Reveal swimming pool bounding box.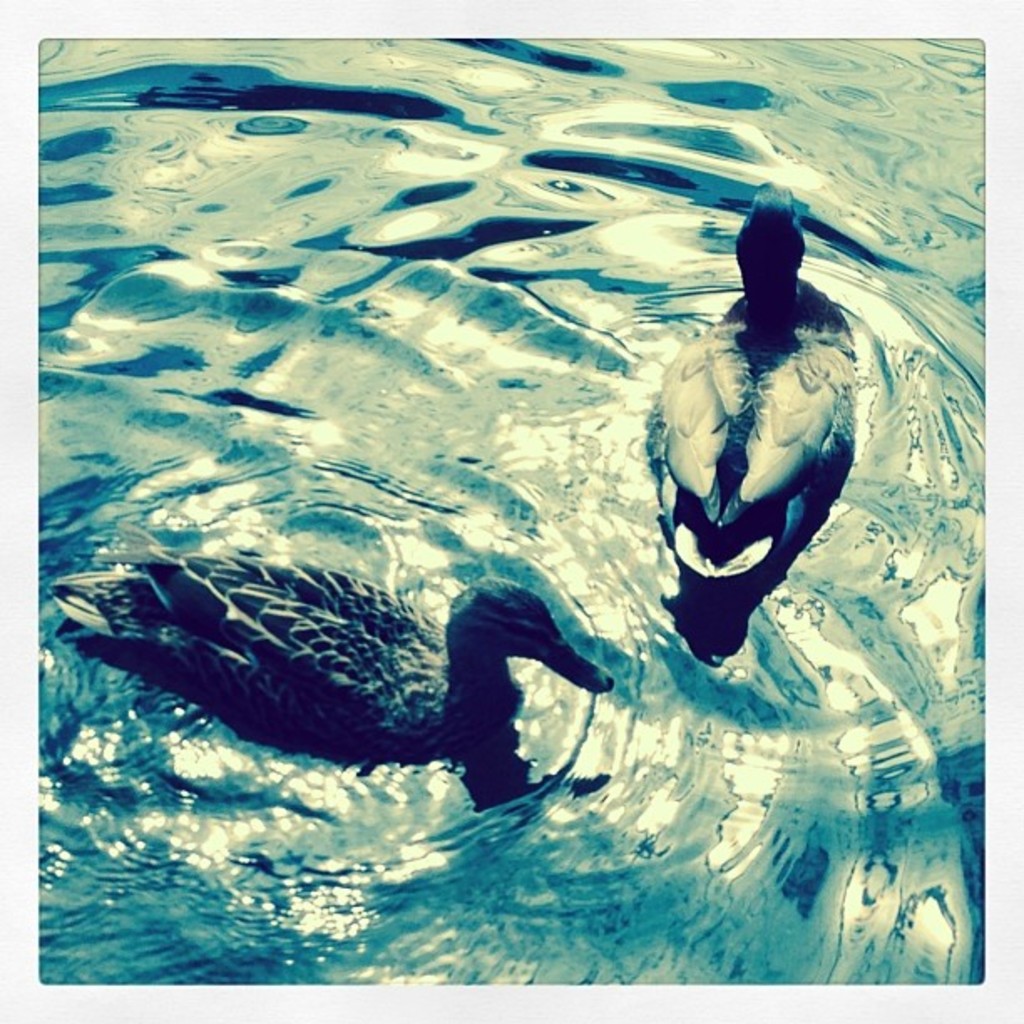
Revealed: <box>30,25,982,989</box>.
